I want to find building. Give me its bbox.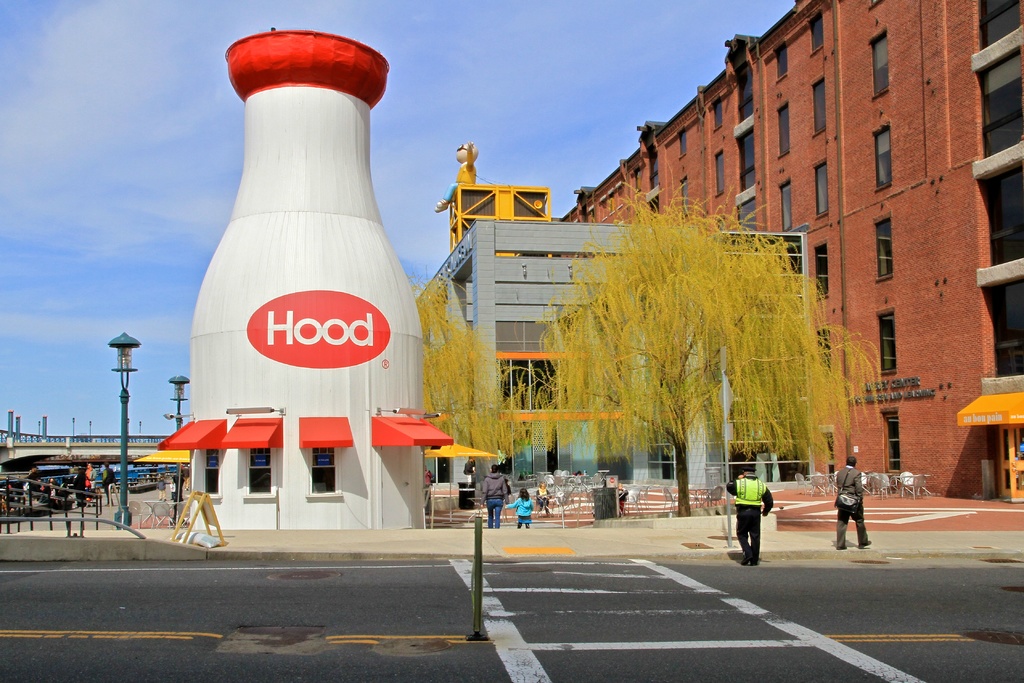
<region>560, 0, 1023, 499</region>.
